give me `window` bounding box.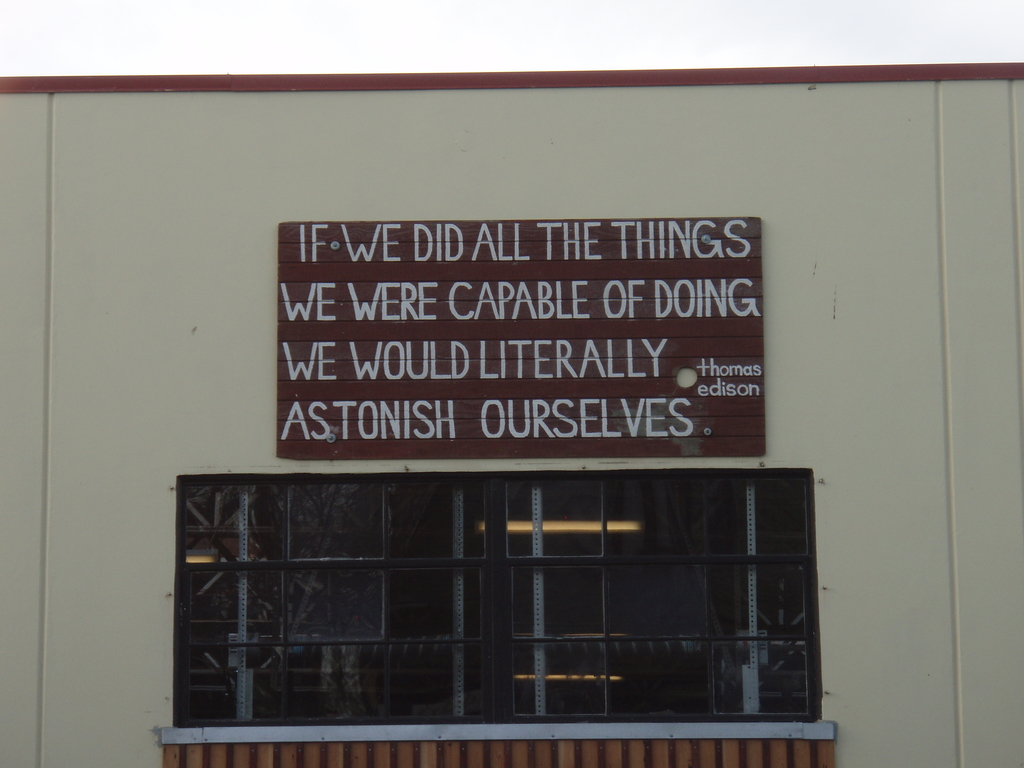
(166,459,837,730).
